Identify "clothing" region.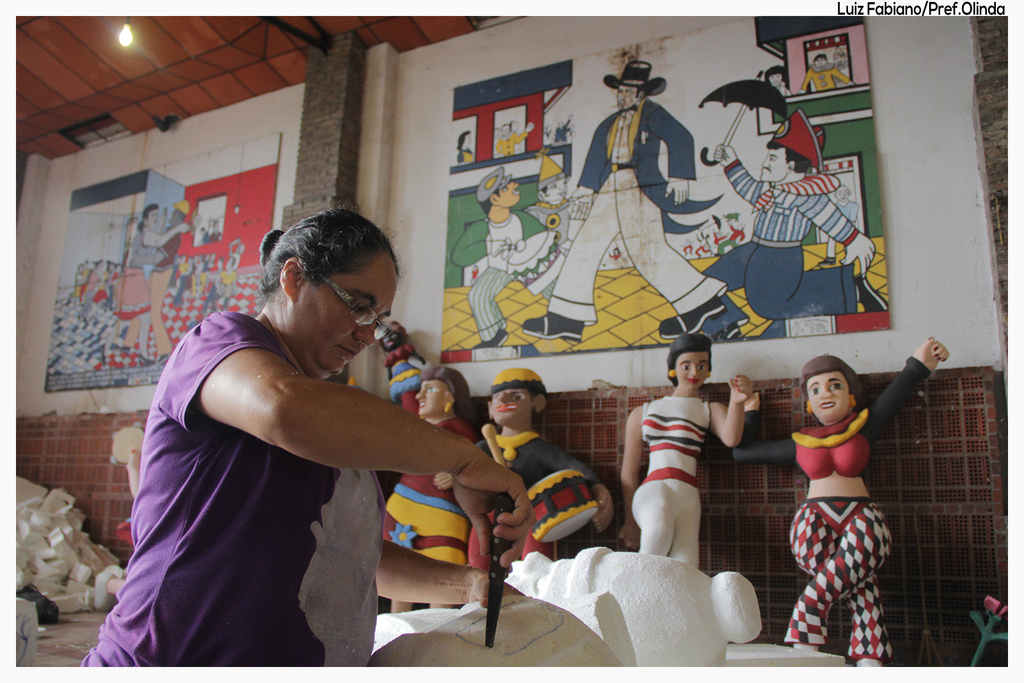
Region: [467, 431, 607, 570].
